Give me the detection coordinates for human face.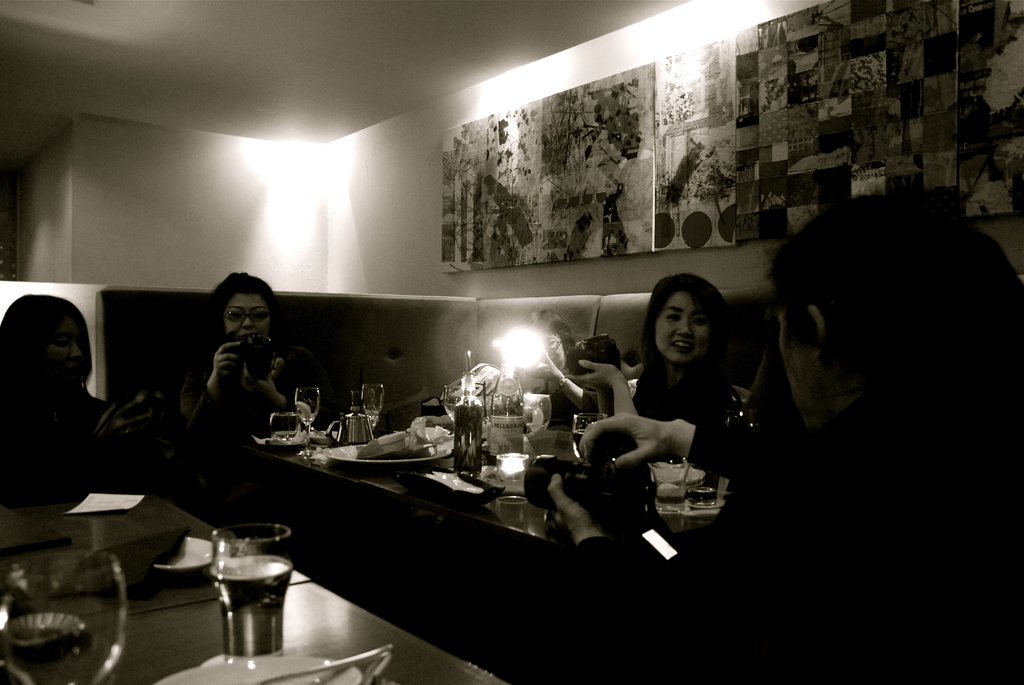
bbox=[656, 295, 707, 365].
